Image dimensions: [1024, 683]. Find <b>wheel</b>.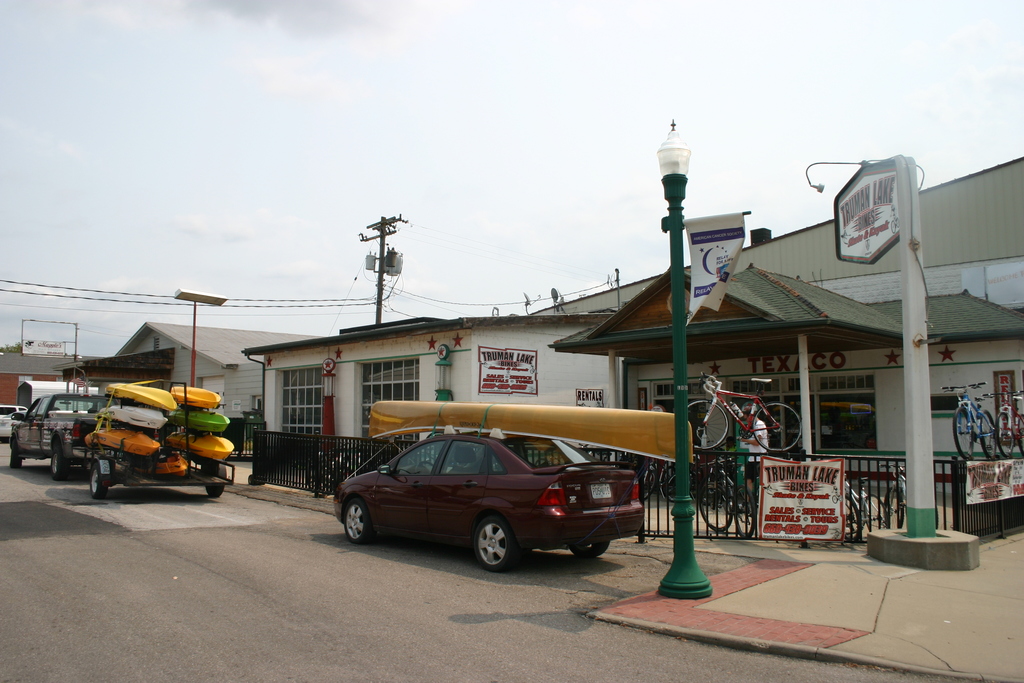
l=10, t=441, r=21, b=468.
